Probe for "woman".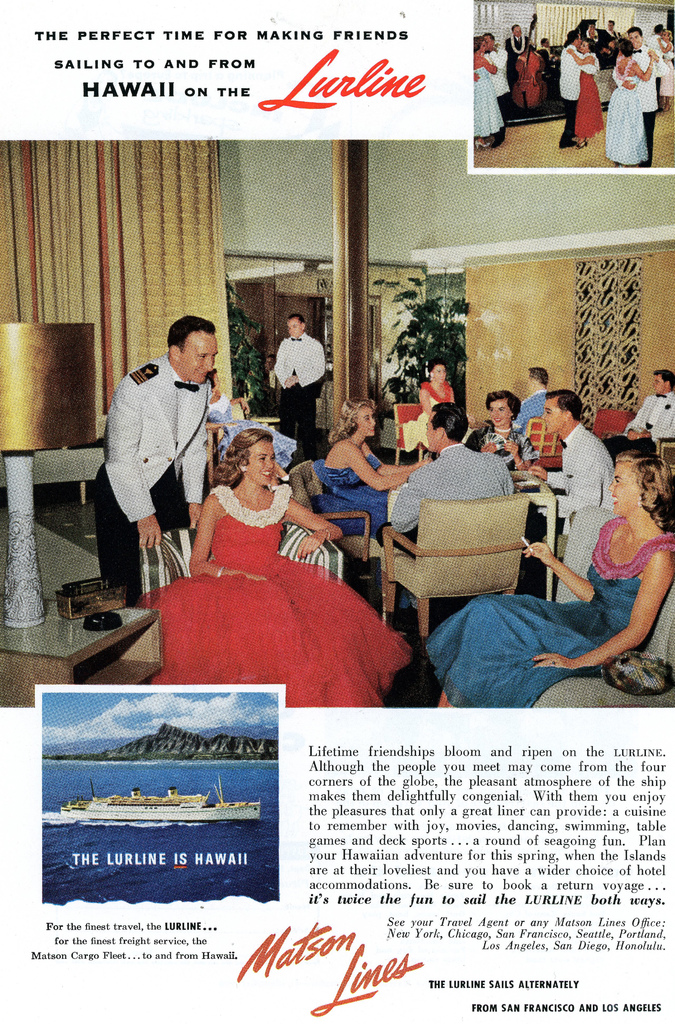
Probe result: l=156, t=396, r=381, b=705.
